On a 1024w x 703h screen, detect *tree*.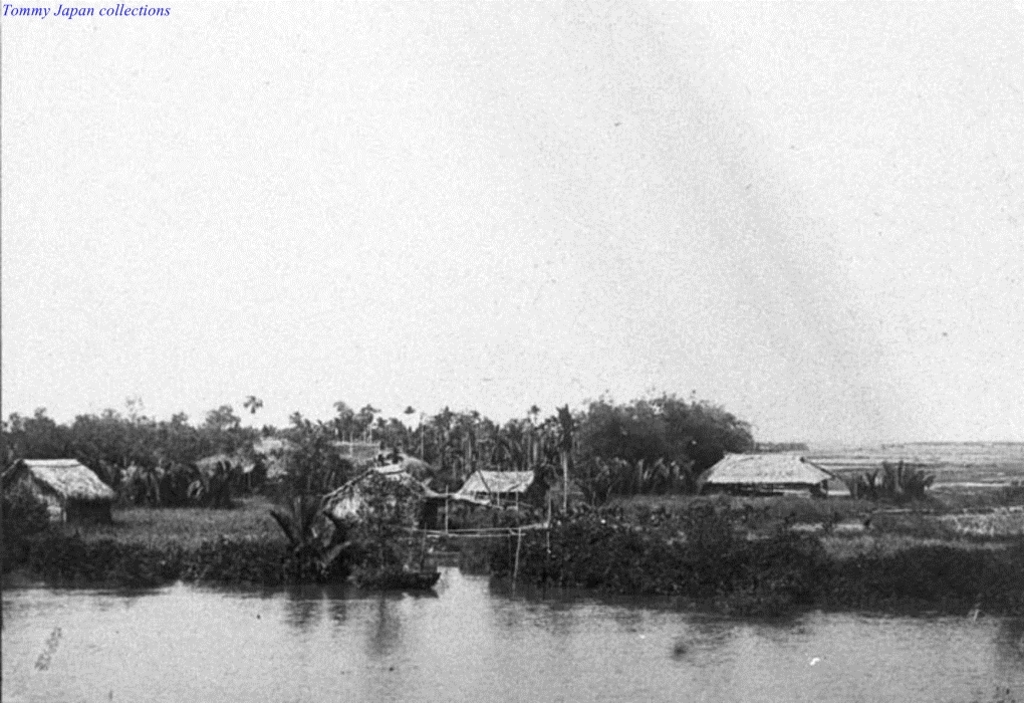
262:490:343:560.
